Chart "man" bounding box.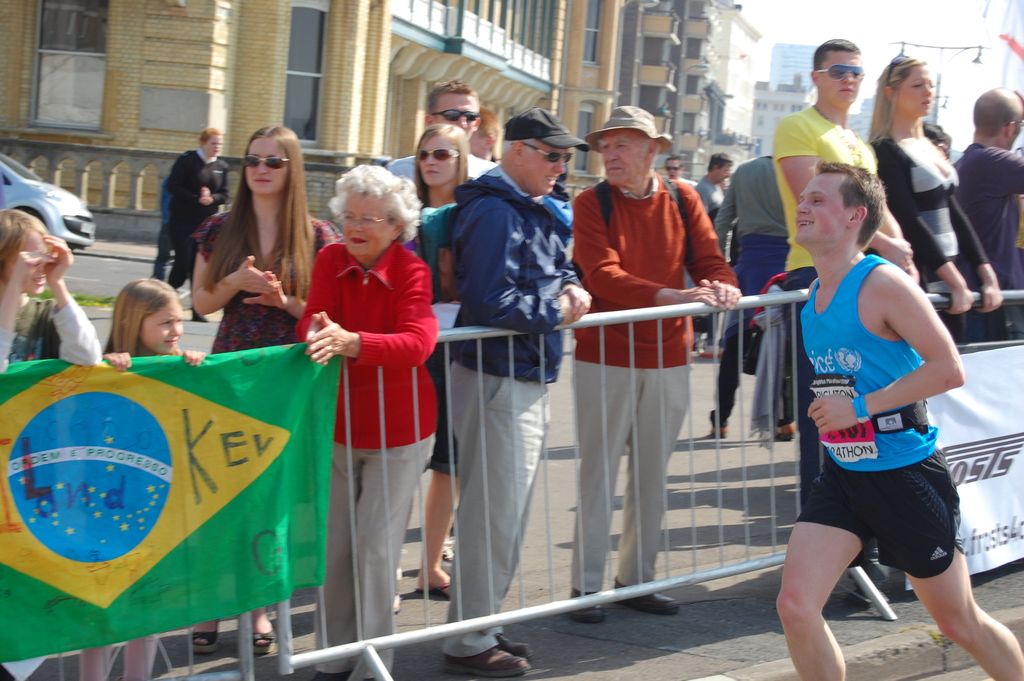
Charted: left=439, top=106, right=588, bottom=660.
